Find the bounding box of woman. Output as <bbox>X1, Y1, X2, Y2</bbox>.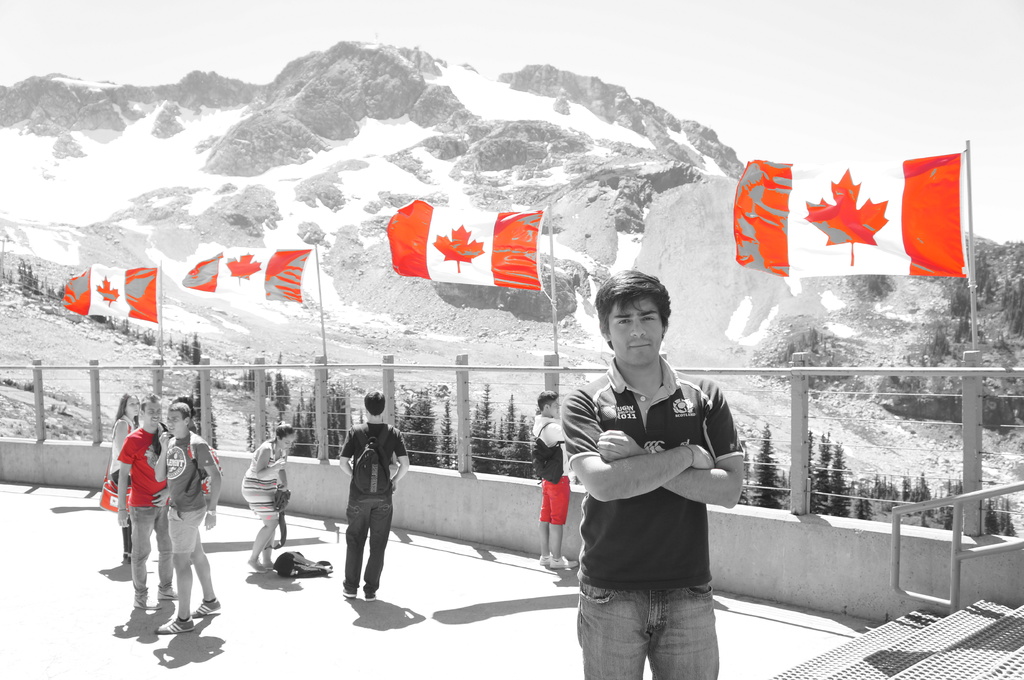
<bbox>241, 421, 292, 573</bbox>.
